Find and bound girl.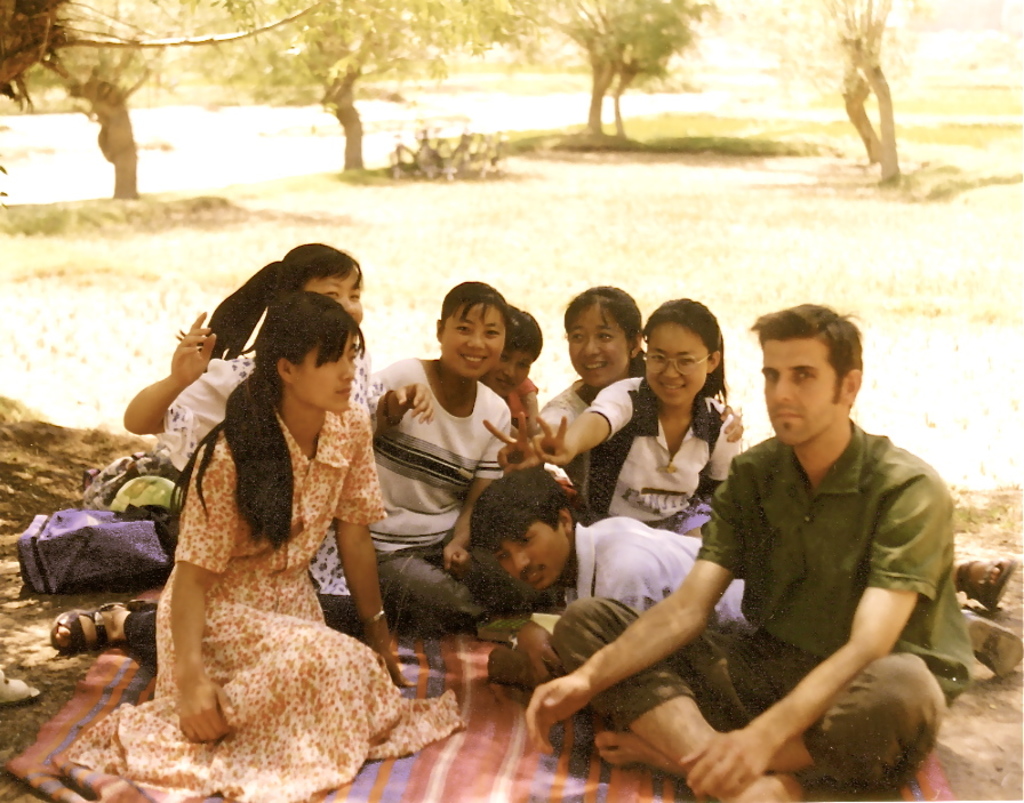
Bound: <region>480, 299, 544, 437</region>.
